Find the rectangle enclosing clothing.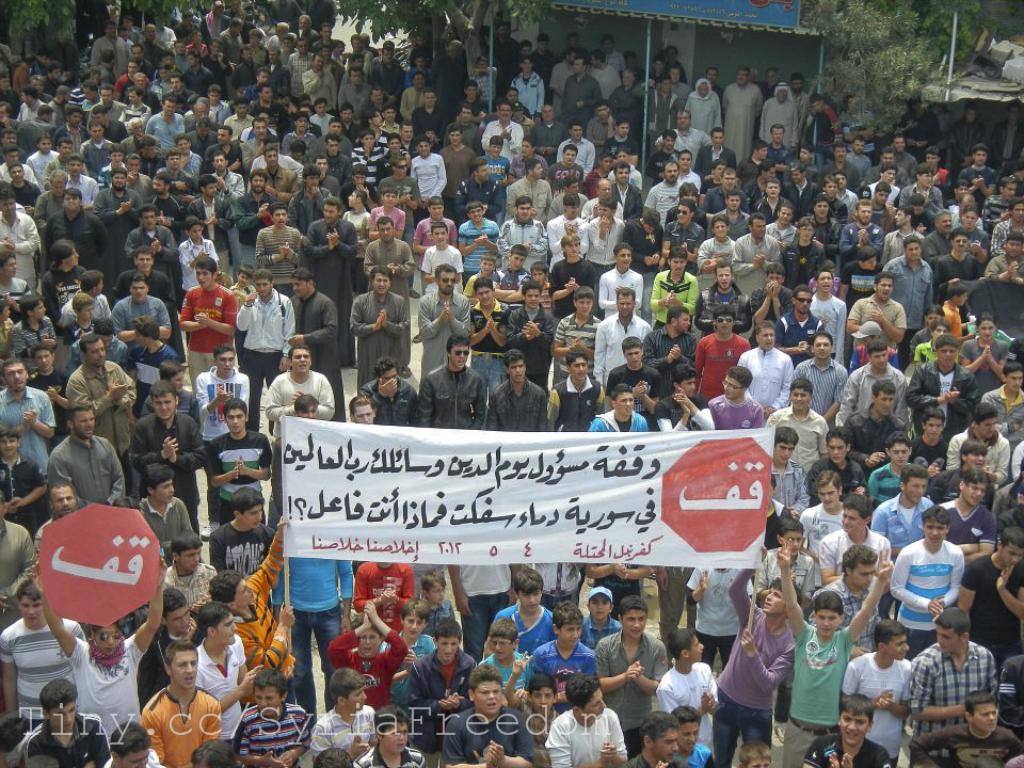
<region>771, 142, 795, 161</region>.
